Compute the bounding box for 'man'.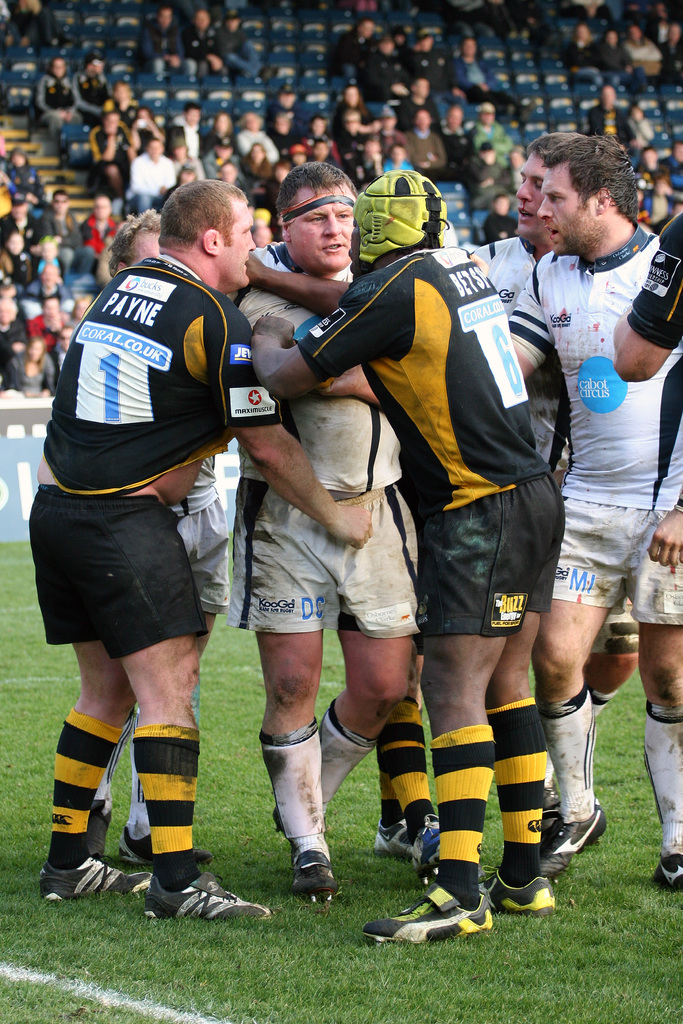
region(508, 122, 680, 790).
